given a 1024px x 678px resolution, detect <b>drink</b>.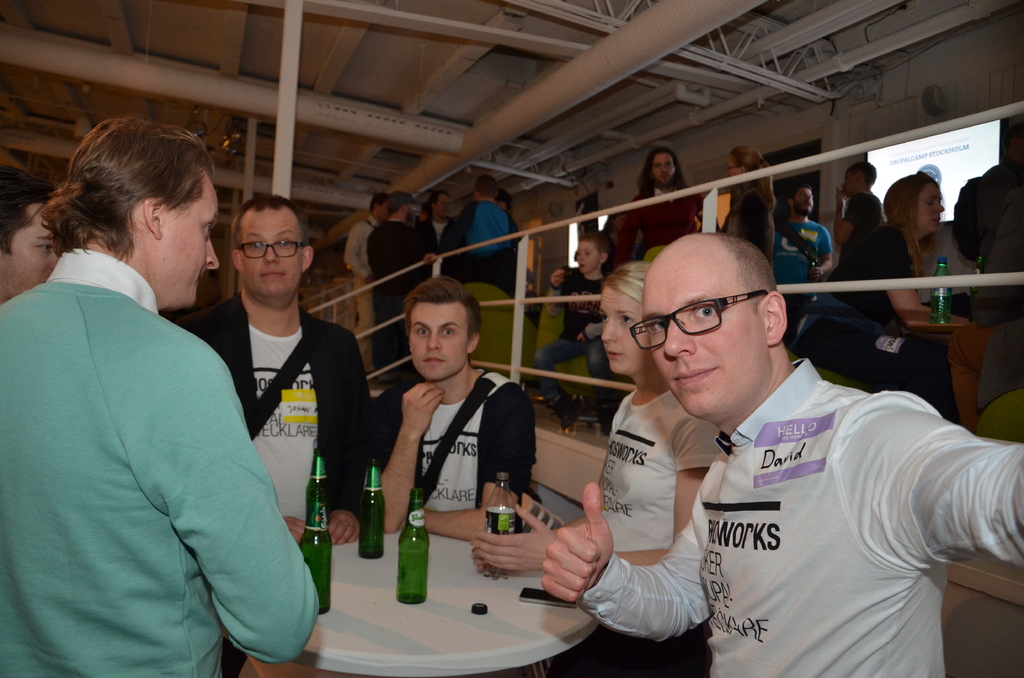
<region>304, 494, 334, 622</region>.
